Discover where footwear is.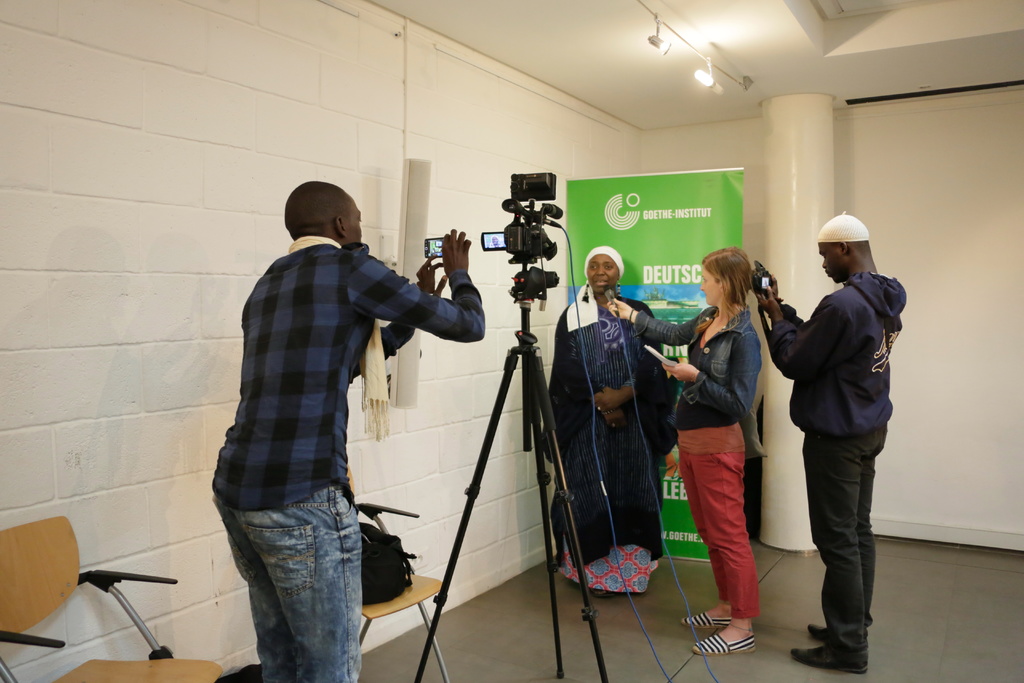
Discovered at x1=673 y1=603 x2=744 y2=630.
